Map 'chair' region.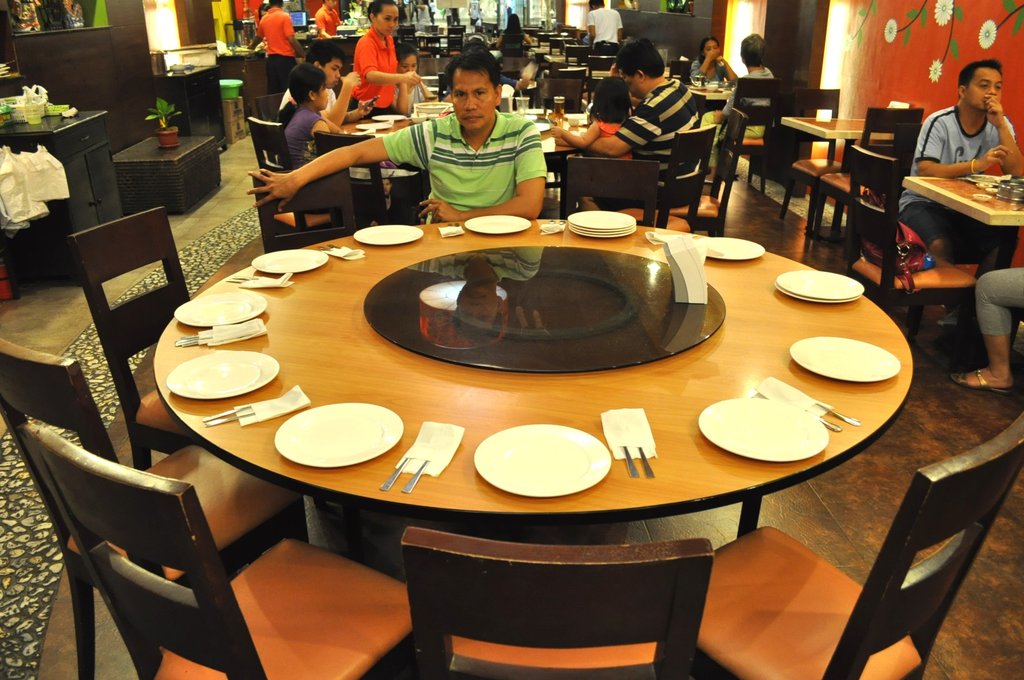
Mapped to l=252, t=166, r=360, b=255.
